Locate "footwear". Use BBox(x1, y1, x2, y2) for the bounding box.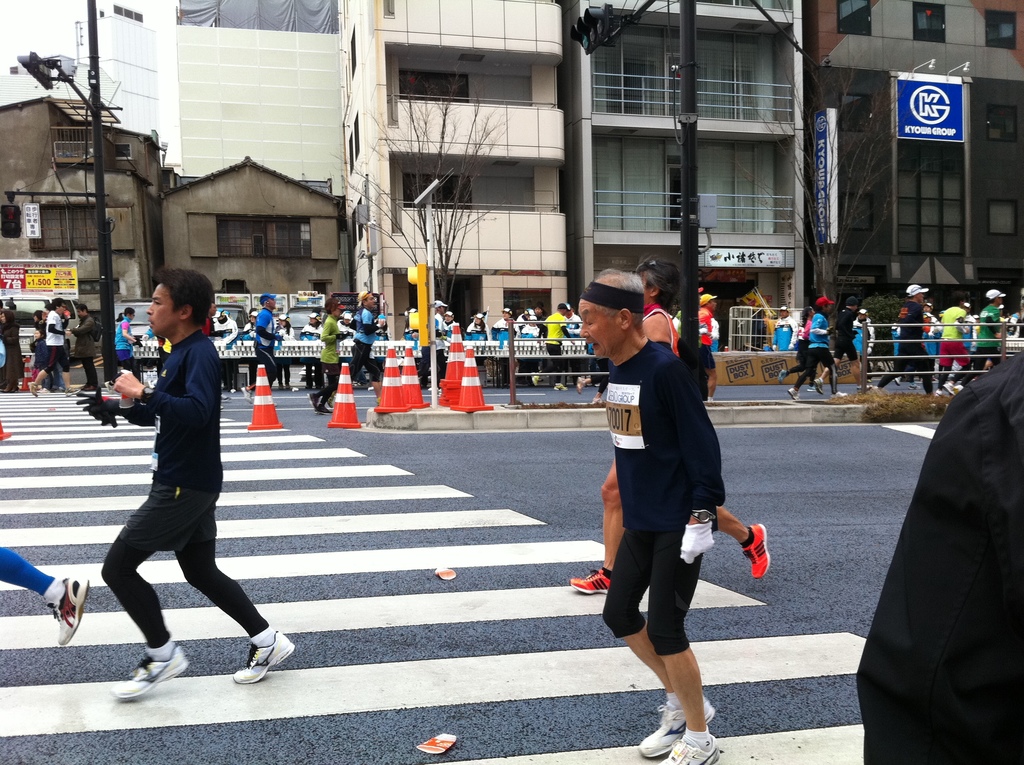
BBox(28, 378, 37, 397).
